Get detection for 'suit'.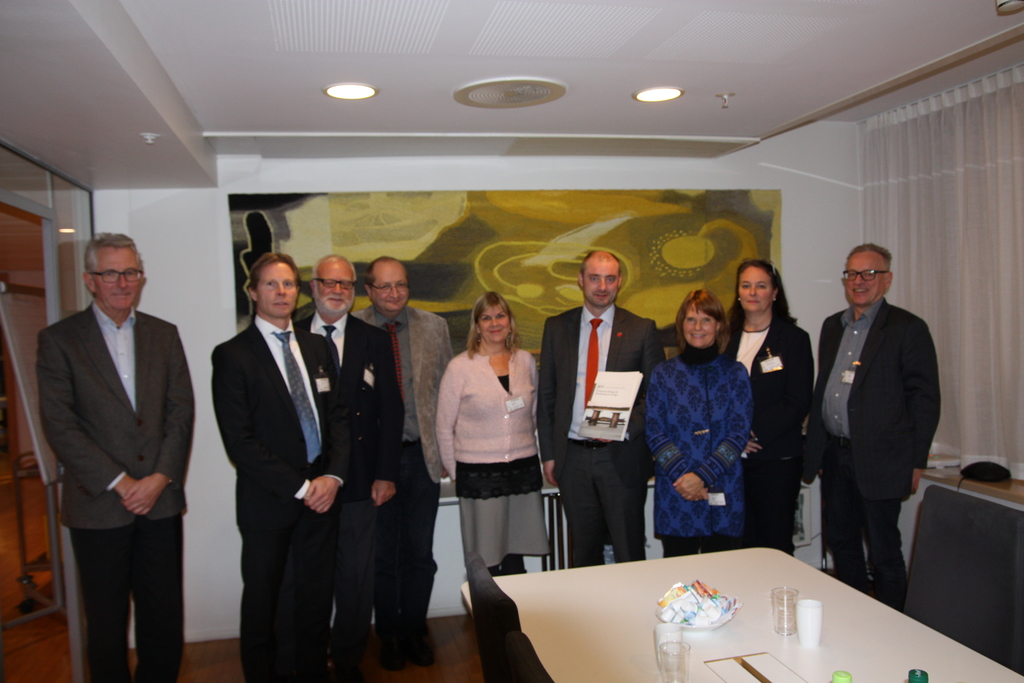
Detection: rect(538, 304, 668, 566).
